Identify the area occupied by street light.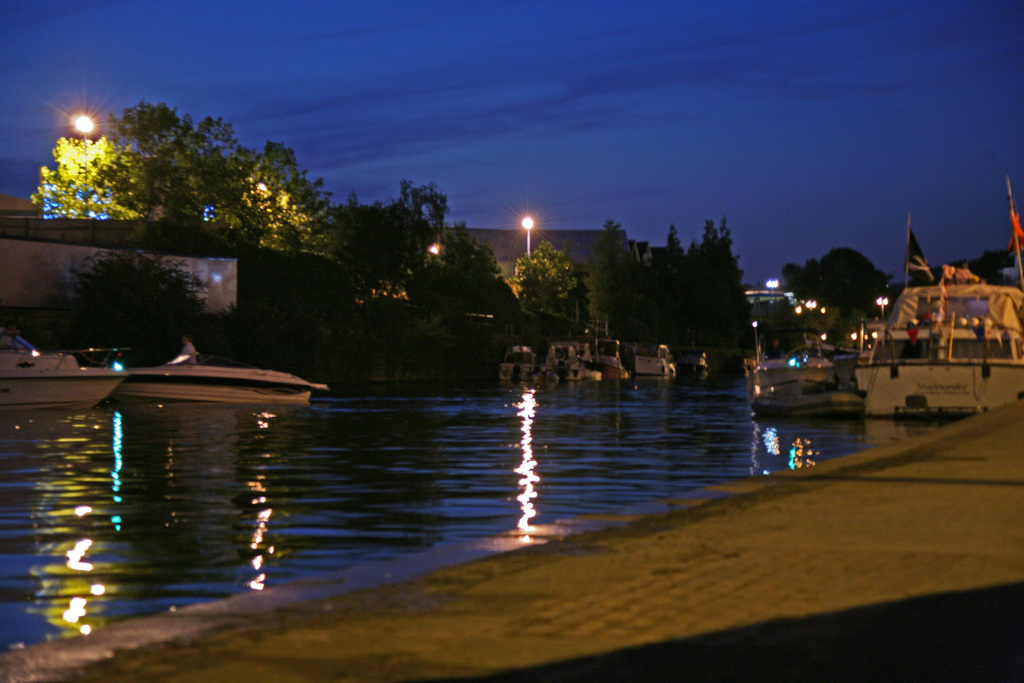
Area: box=[518, 211, 539, 272].
